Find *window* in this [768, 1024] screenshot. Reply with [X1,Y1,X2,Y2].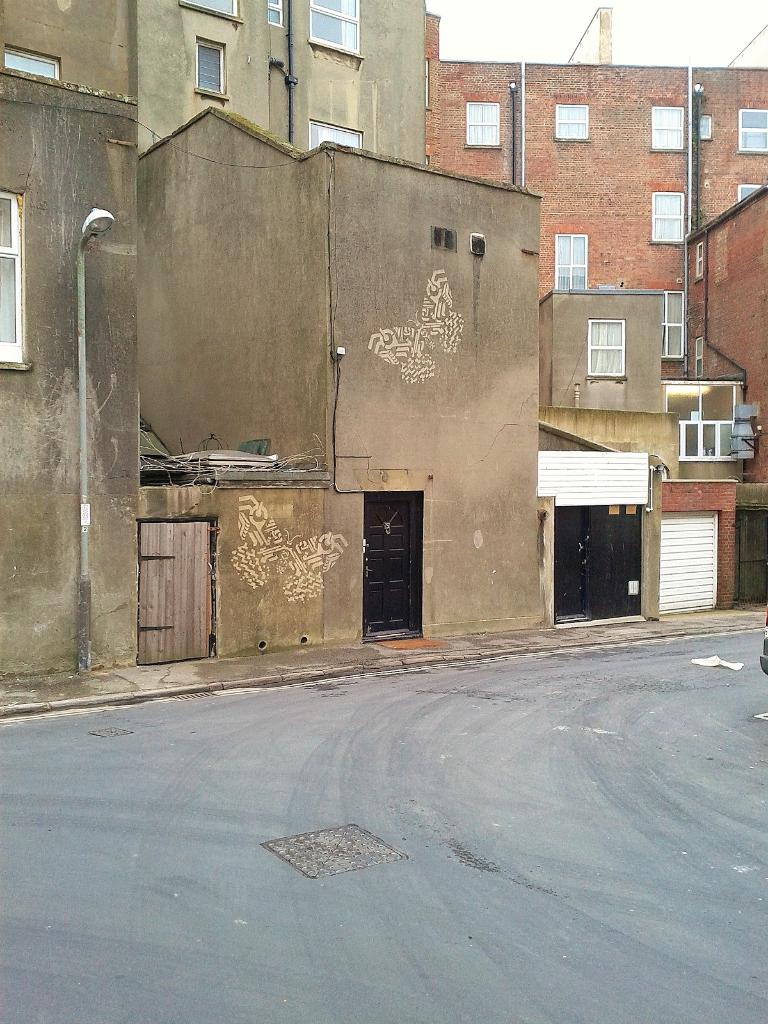
[662,284,687,365].
